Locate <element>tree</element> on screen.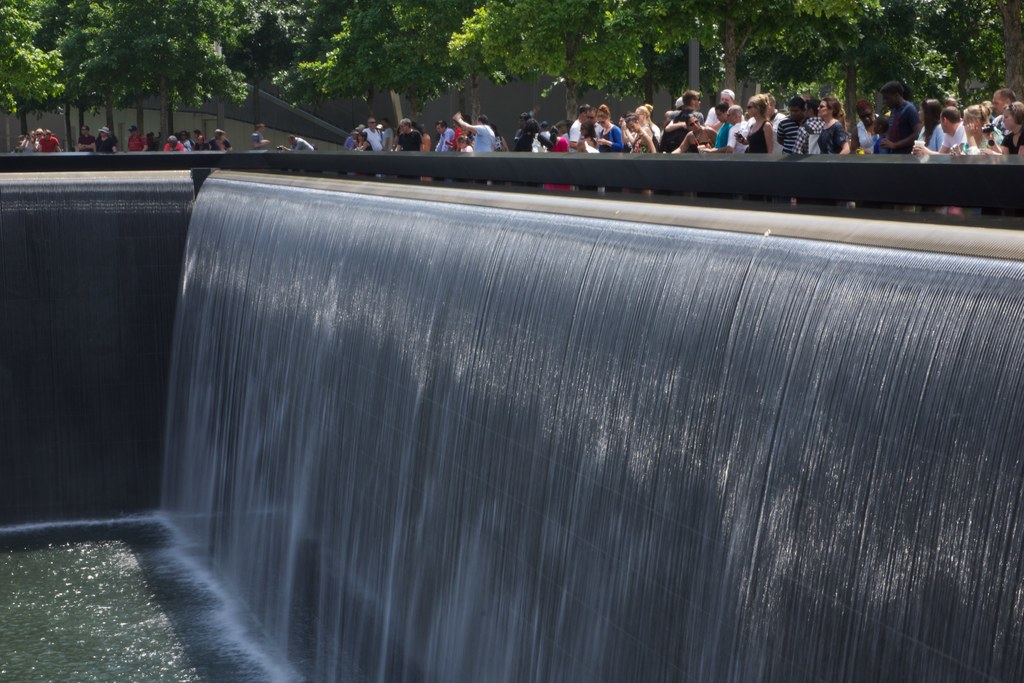
On screen at region(0, 0, 61, 154).
